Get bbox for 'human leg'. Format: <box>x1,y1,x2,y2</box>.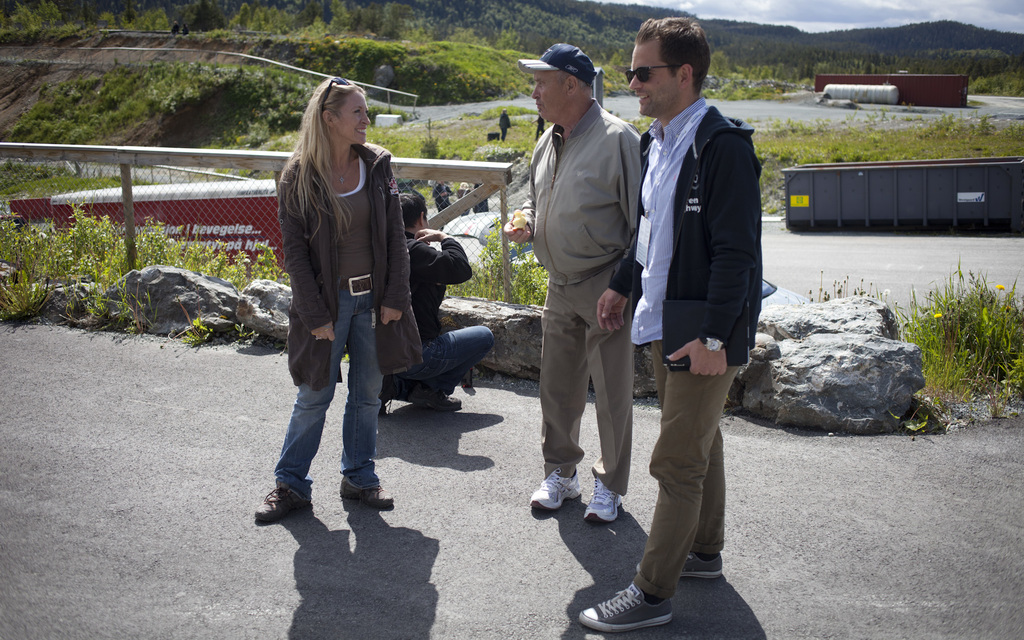
<box>534,345,582,515</box>.
